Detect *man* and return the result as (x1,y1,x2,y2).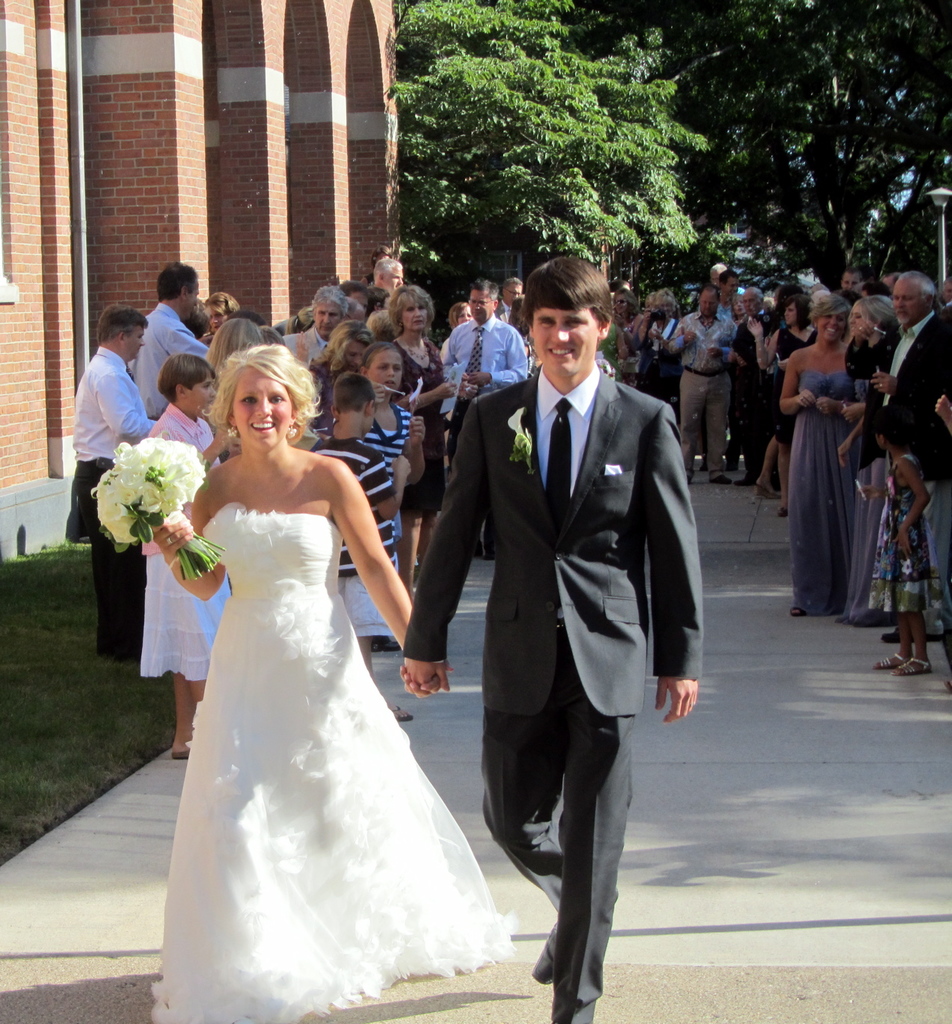
(67,304,159,661).
